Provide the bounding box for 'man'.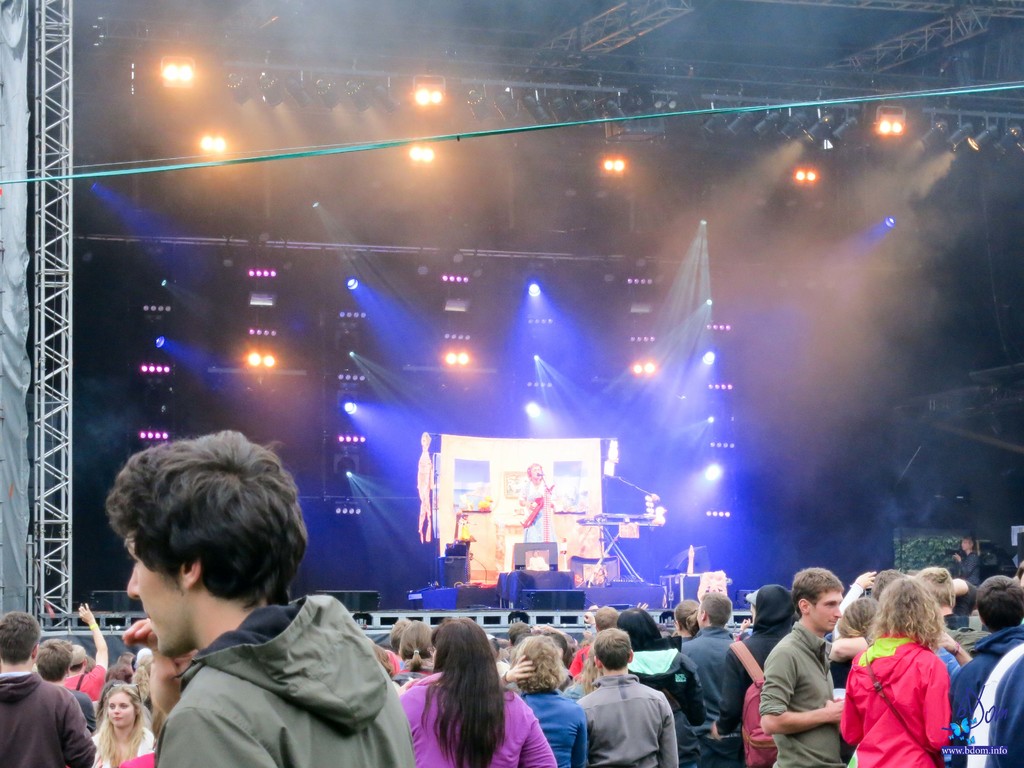
<bbox>706, 581, 799, 767</bbox>.
